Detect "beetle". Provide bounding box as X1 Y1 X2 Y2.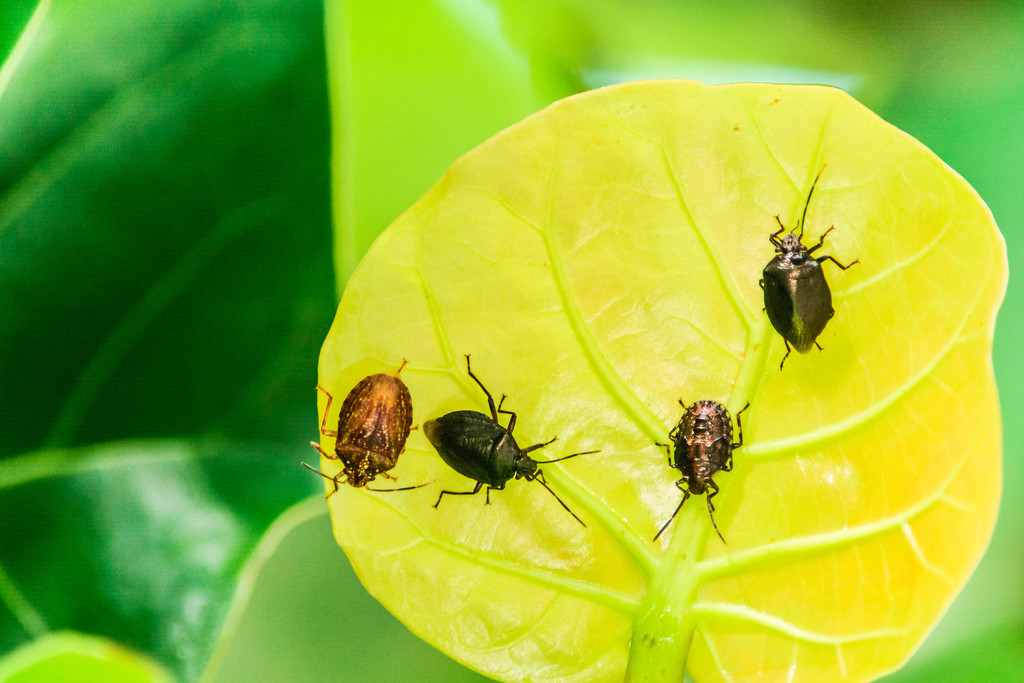
405 370 600 520.
